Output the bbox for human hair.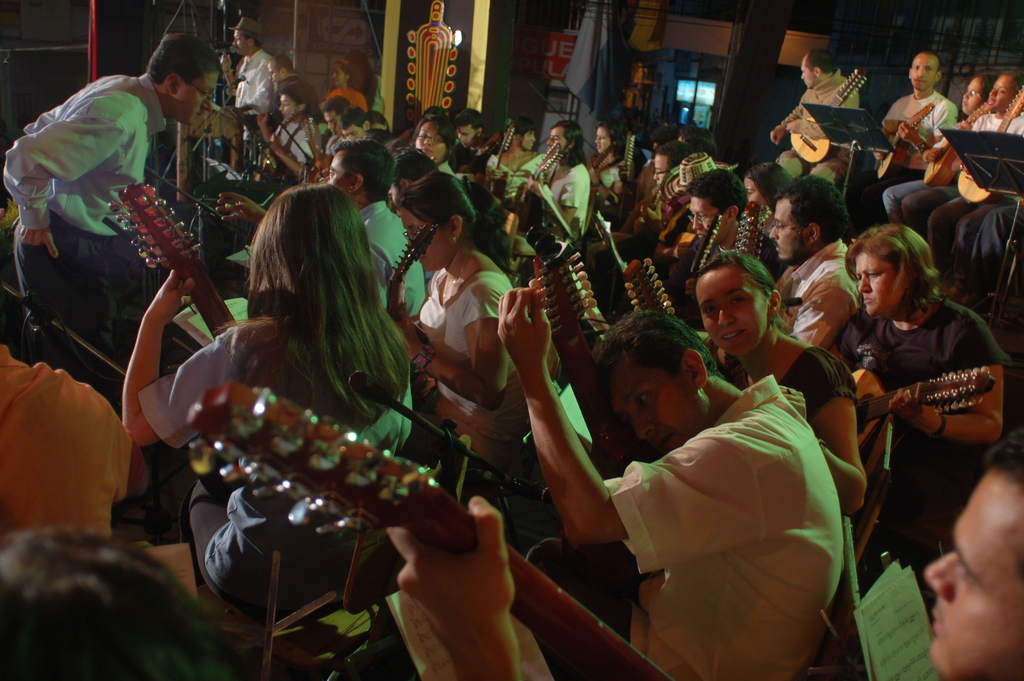
(left=0, top=535, right=263, bottom=680).
